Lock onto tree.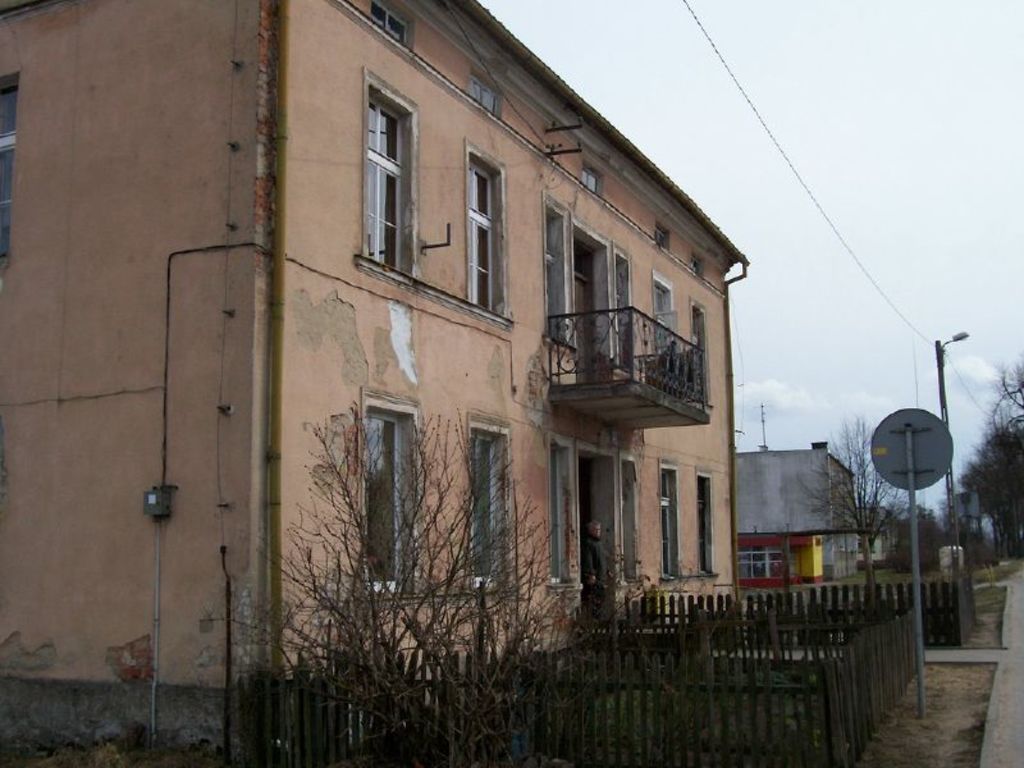
Locked: locate(225, 343, 516, 728).
